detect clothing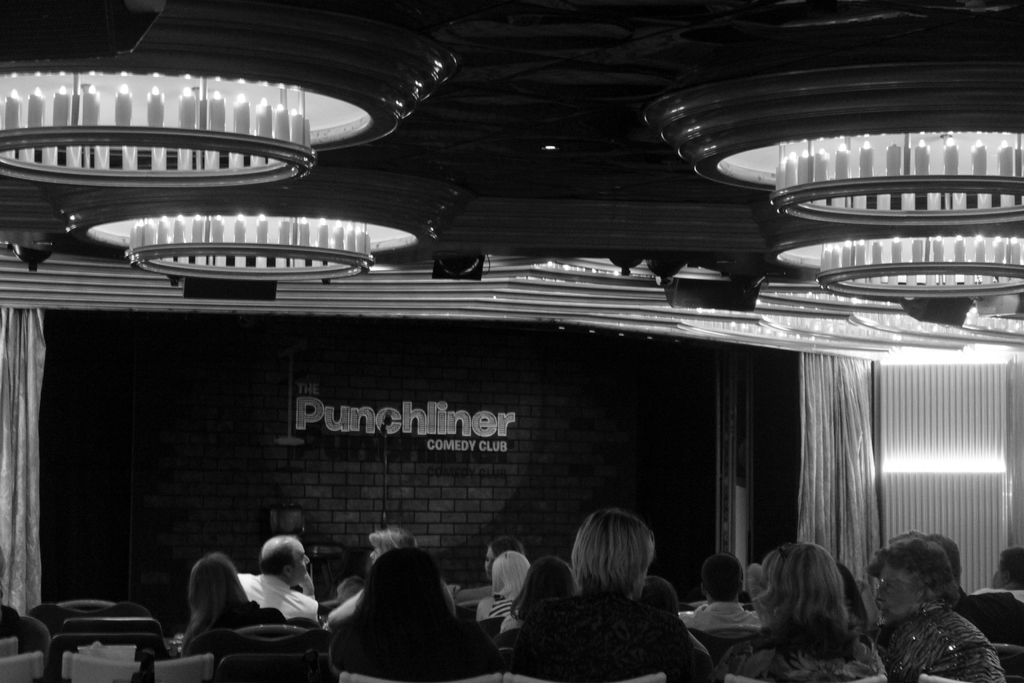
locate(681, 600, 762, 637)
